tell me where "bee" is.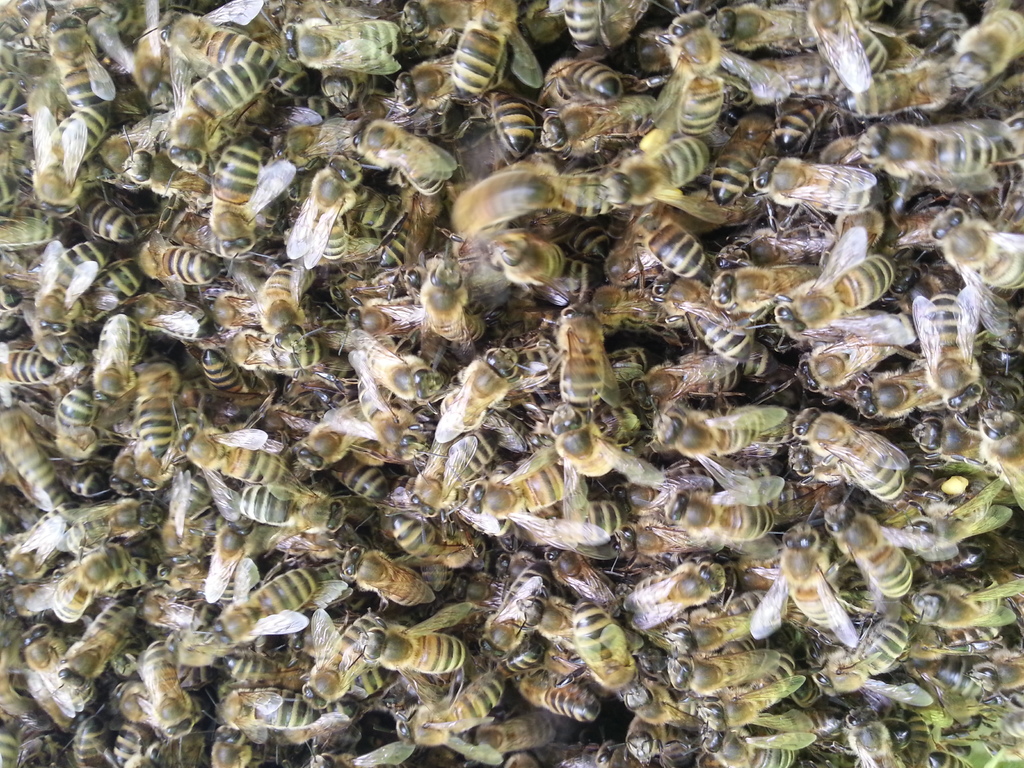
"bee" is at region(570, 593, 630, 701).
